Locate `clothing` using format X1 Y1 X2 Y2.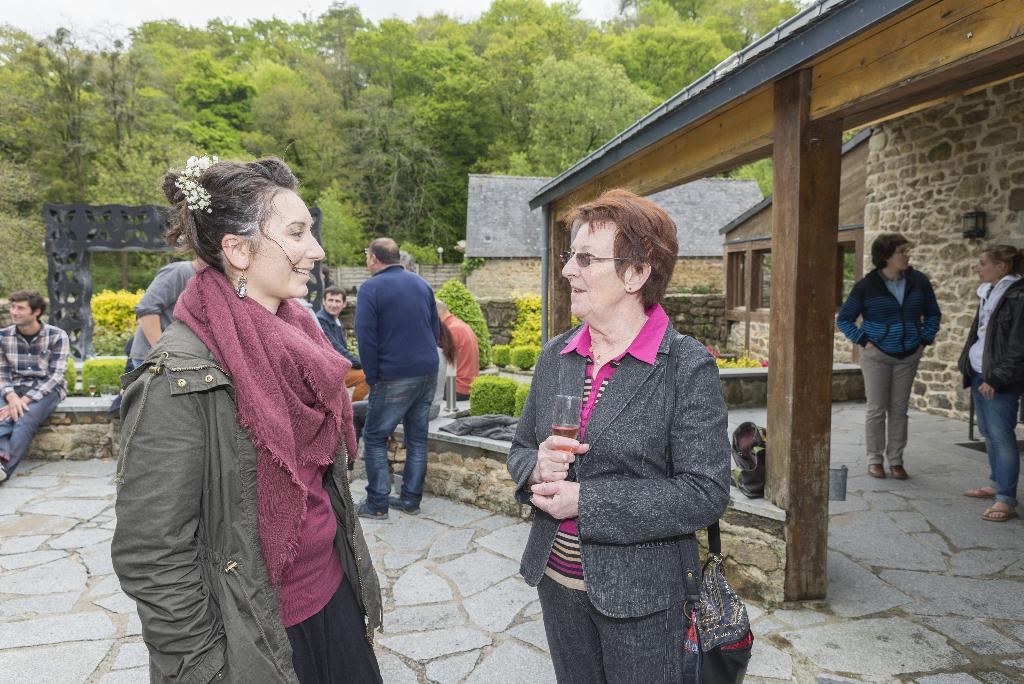
836 265 942 472.
